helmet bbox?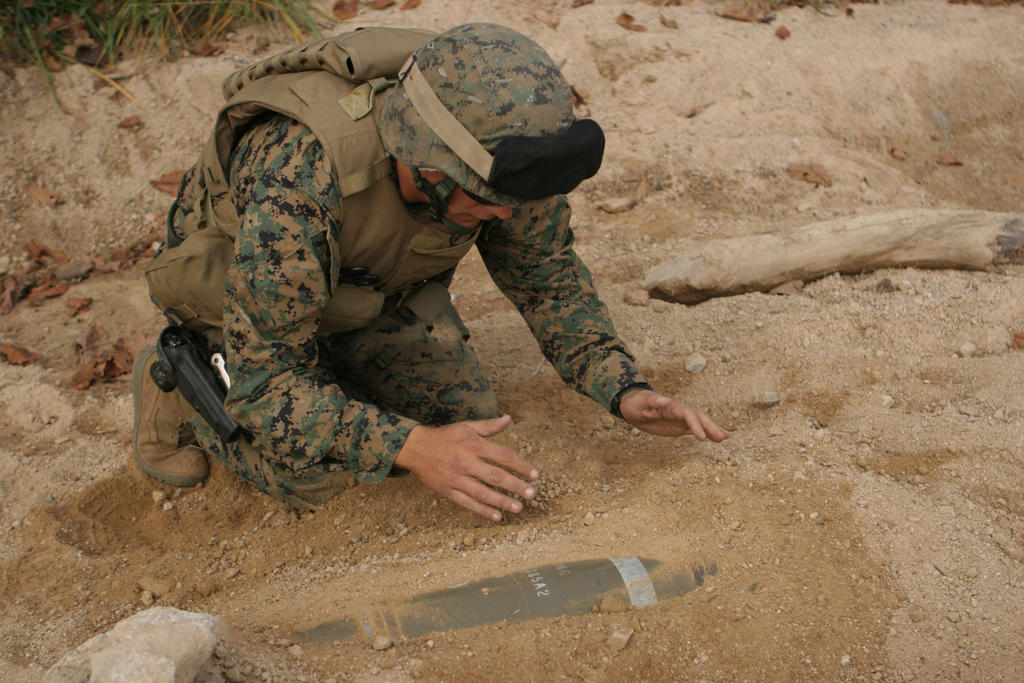
bbox(374, 23, 584, 214)
